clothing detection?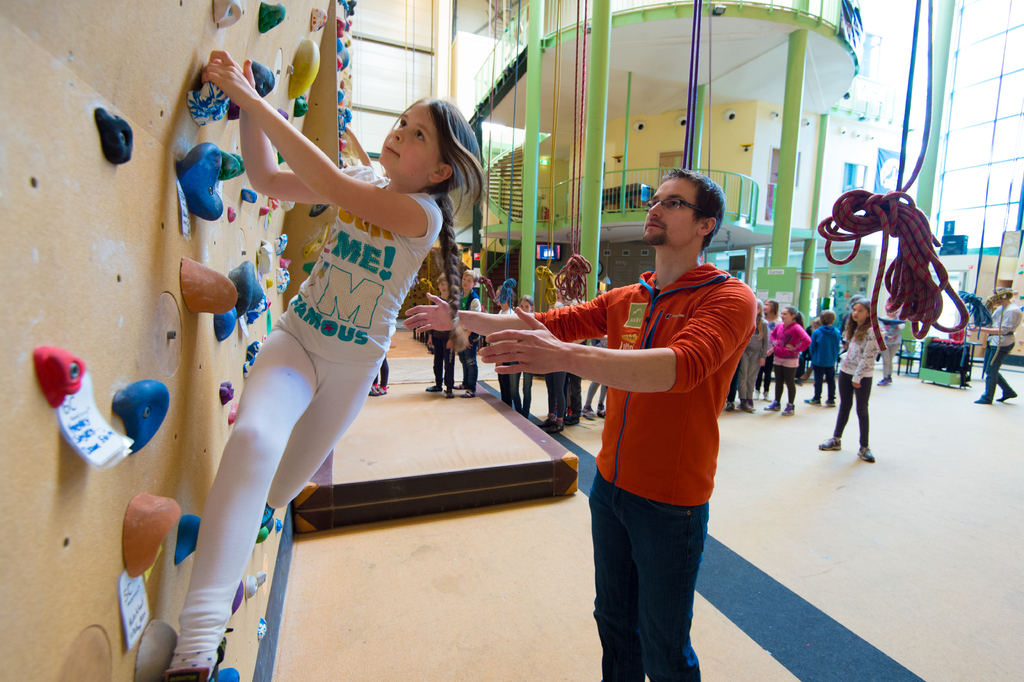
box(433, 295, 458, 393)
